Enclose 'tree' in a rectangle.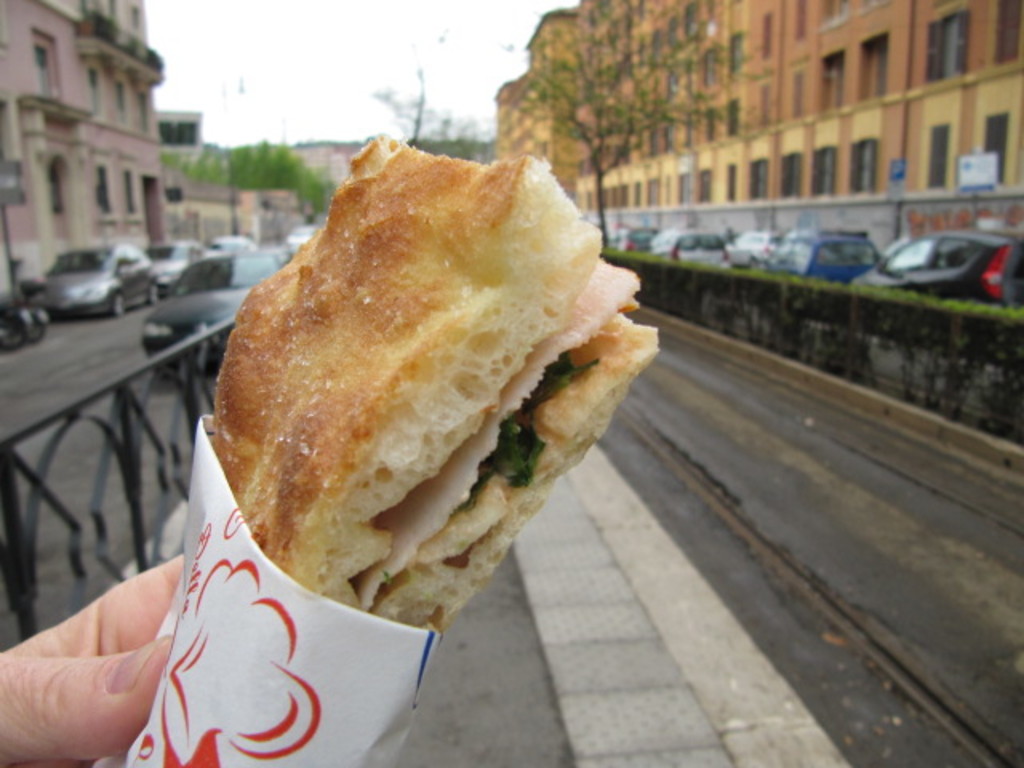
bbox=(507, 0, 757, 240).
